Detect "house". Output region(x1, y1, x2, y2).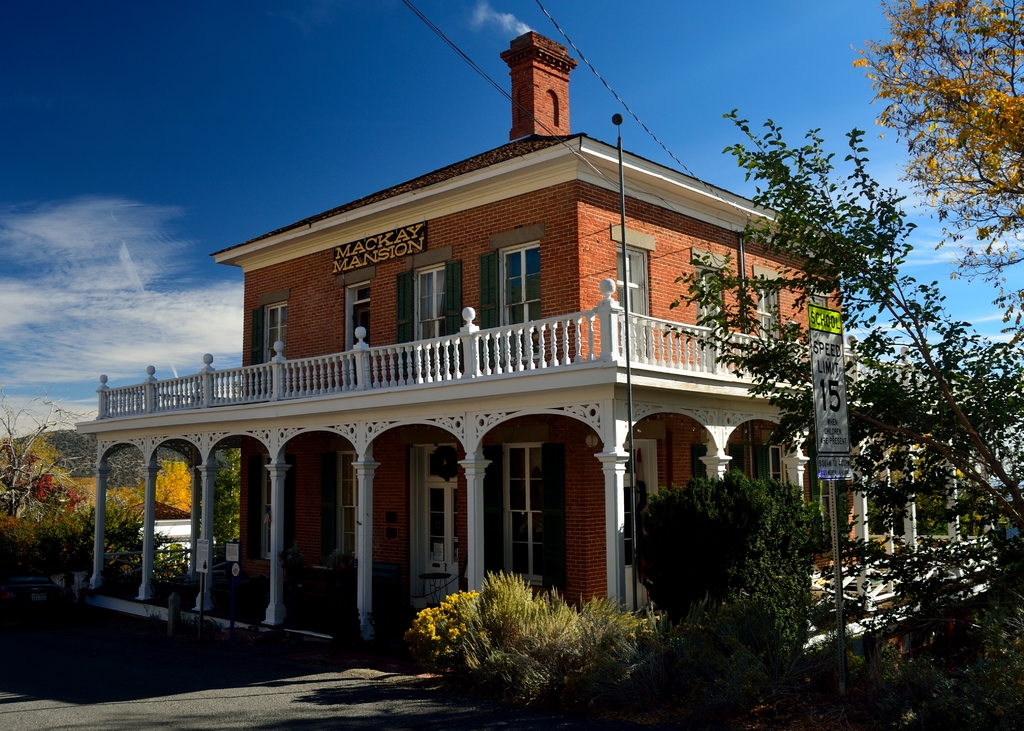
region(72, 31, 952, 662).
